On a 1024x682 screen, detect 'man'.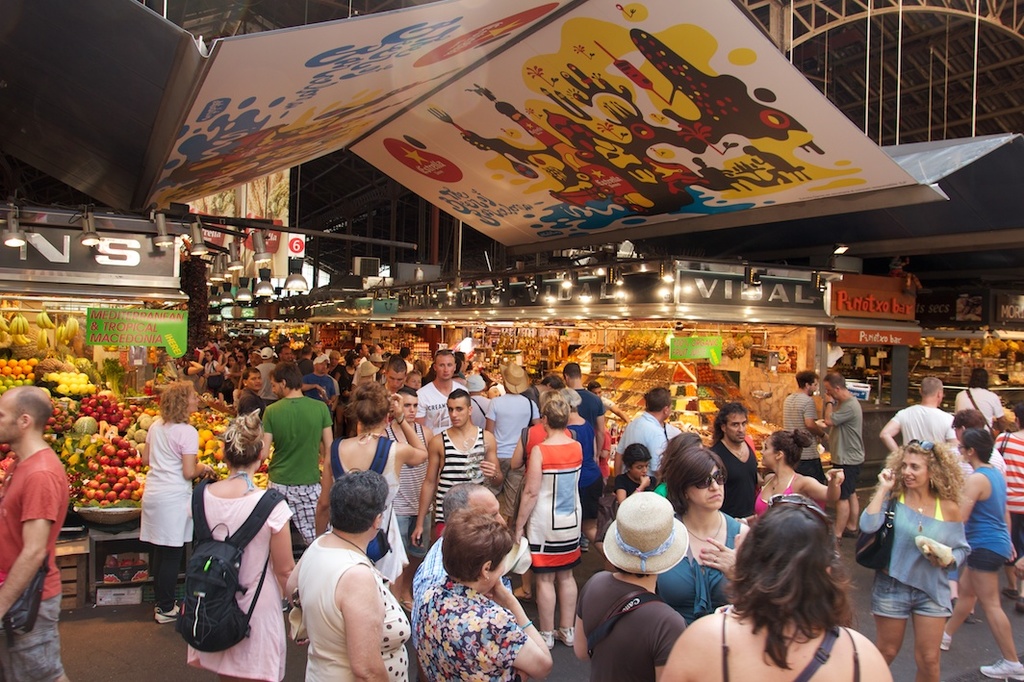
detection(403, 482, 502, 647).
